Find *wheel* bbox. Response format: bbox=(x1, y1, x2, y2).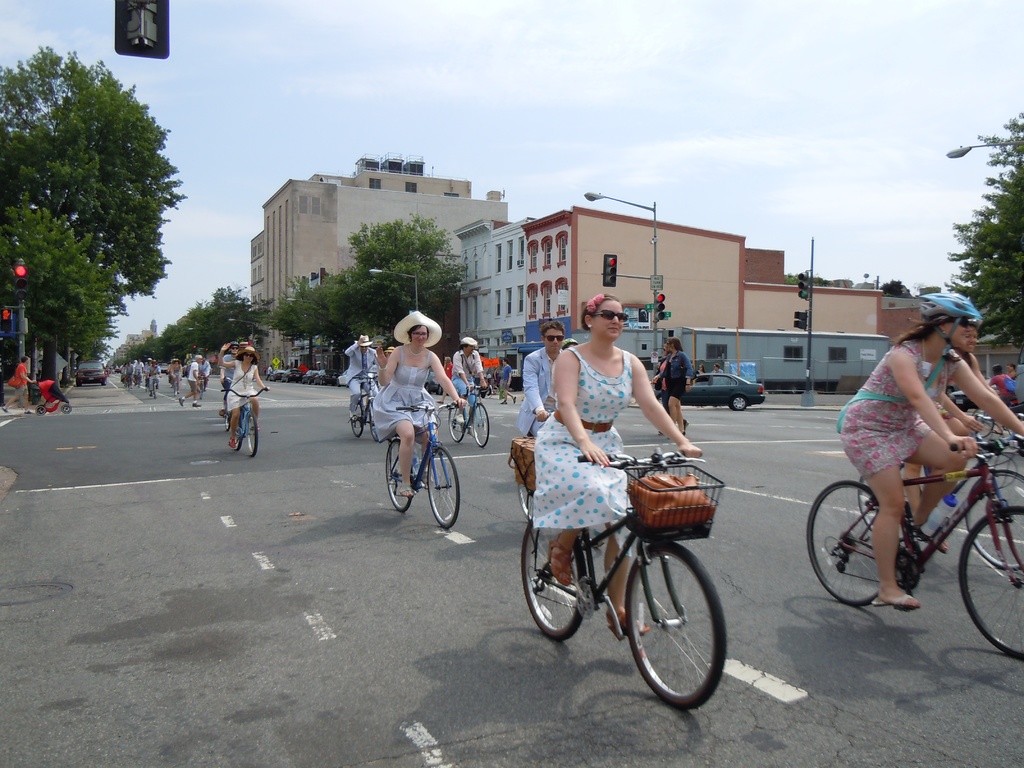
bbox=(810, 479, 897, 612).
